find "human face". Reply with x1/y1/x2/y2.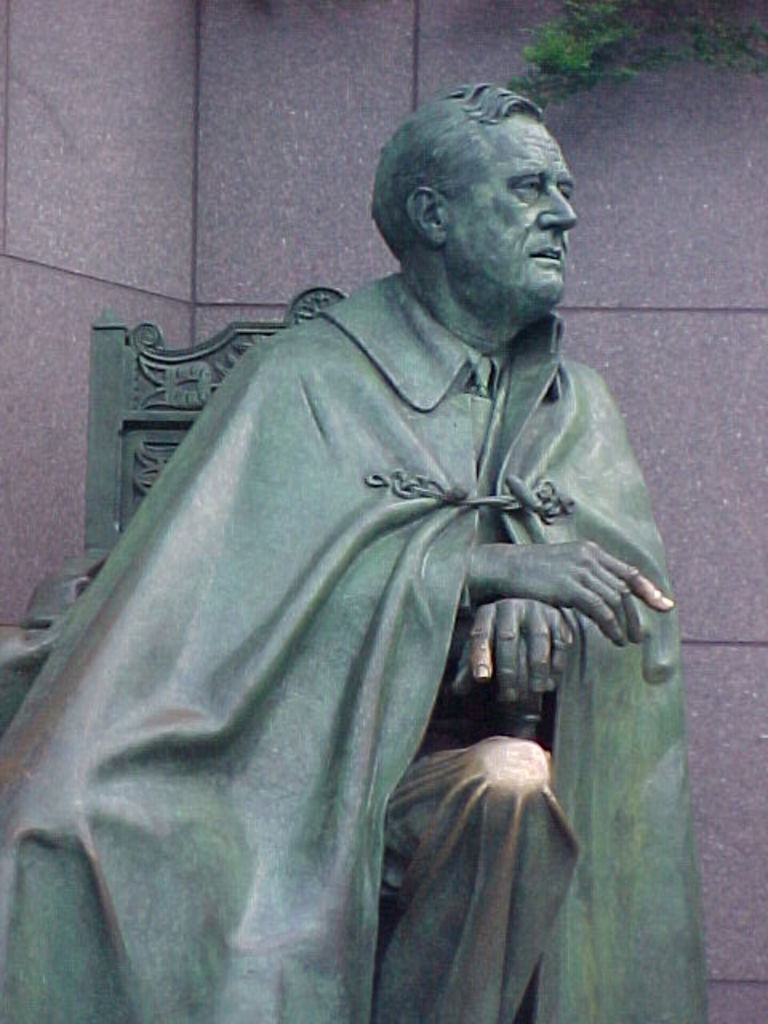
443/114/578/301.
